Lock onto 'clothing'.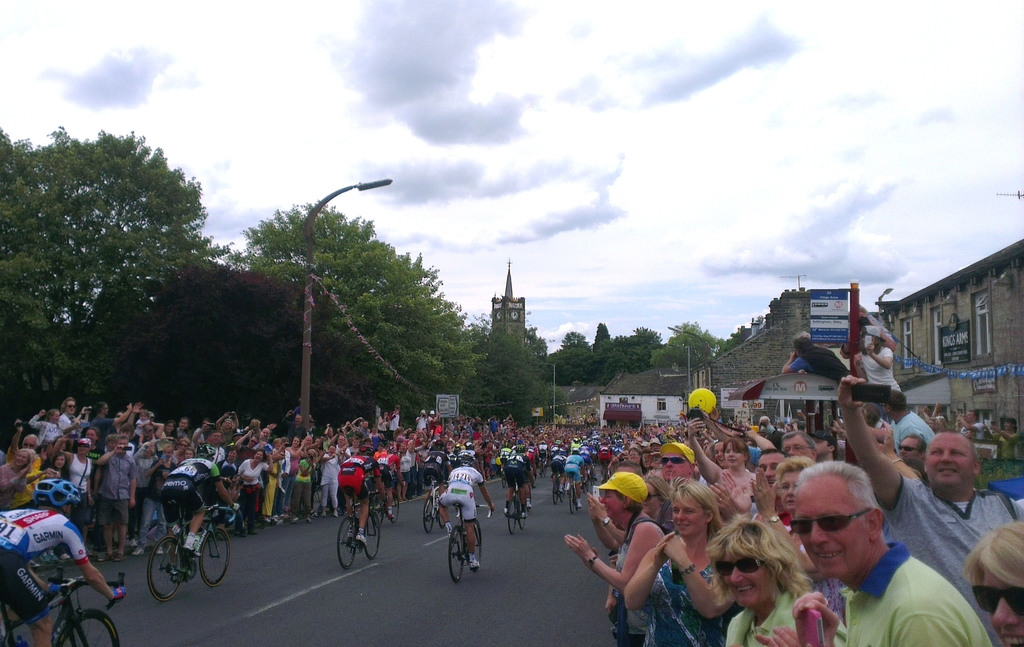
Locked: pyautogui.locateOnScreen(843, 555, 989, 646).
